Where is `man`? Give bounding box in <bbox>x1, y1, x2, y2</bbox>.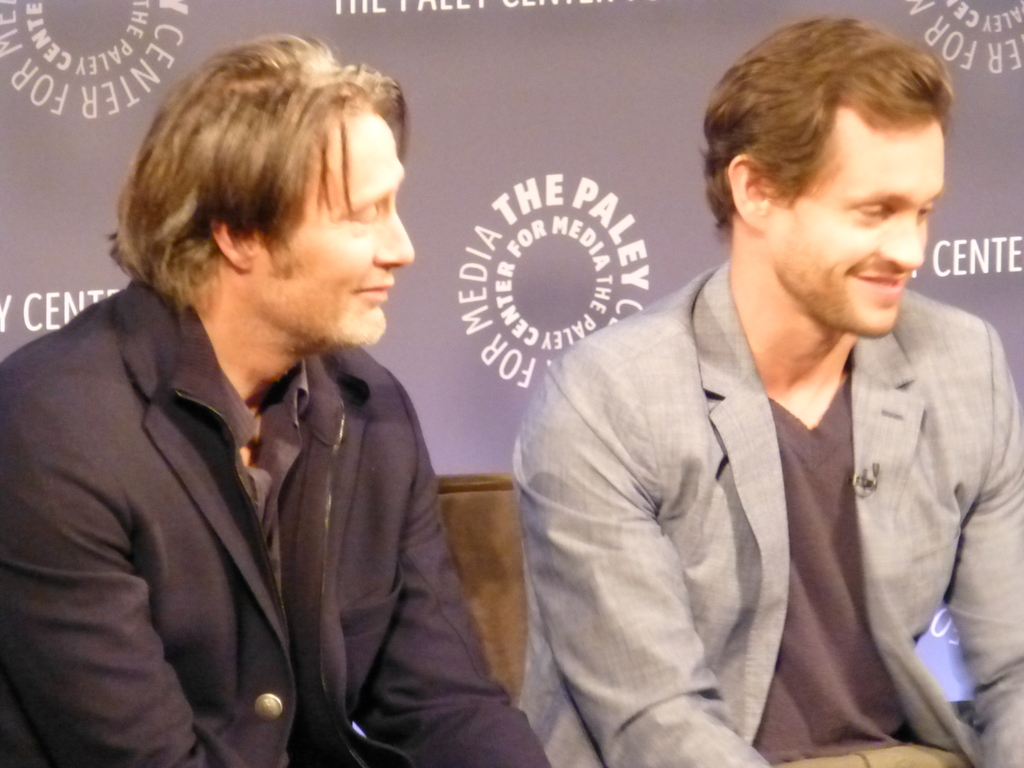
<bbox>1, 38, 552, 767</bbox>.
